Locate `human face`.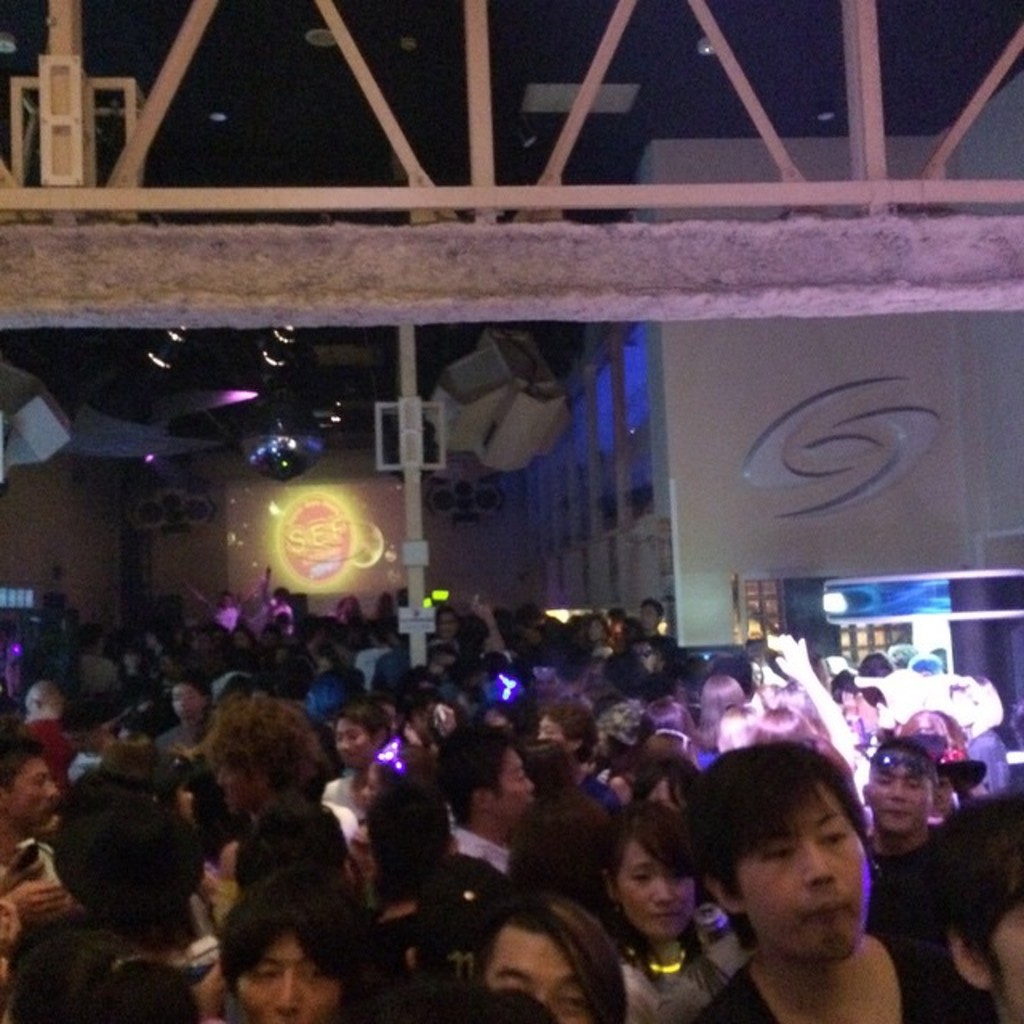
Bounding box: x1=480 y1=736 x2=546 y2=821.
